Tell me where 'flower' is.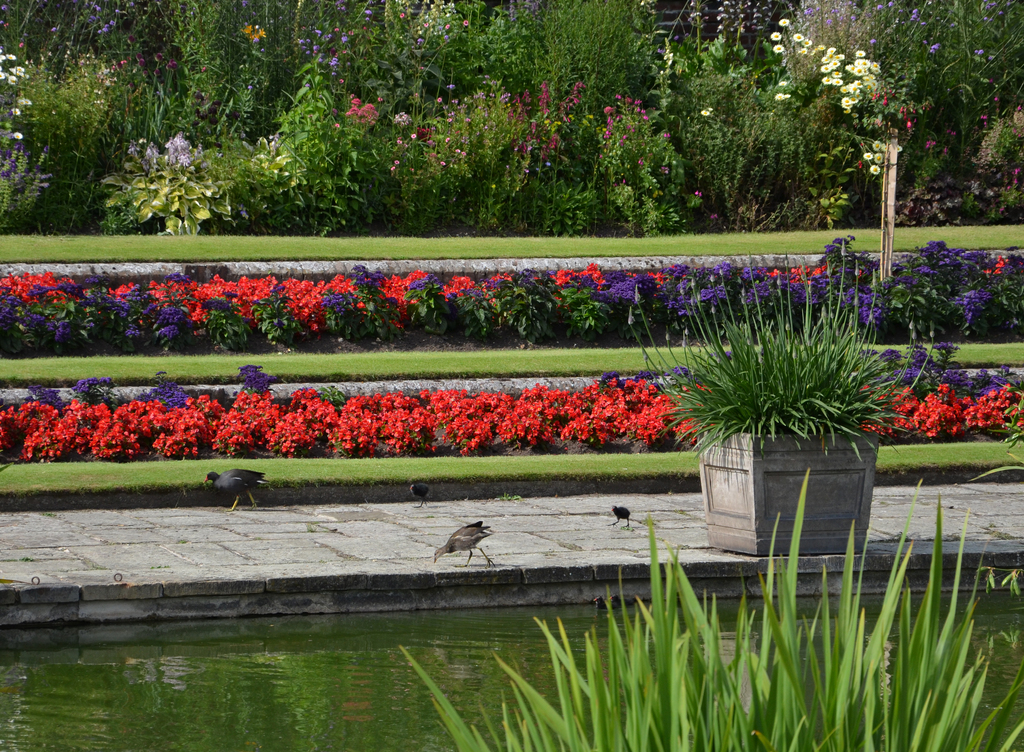
'flower' is at (595,404,605,412).
